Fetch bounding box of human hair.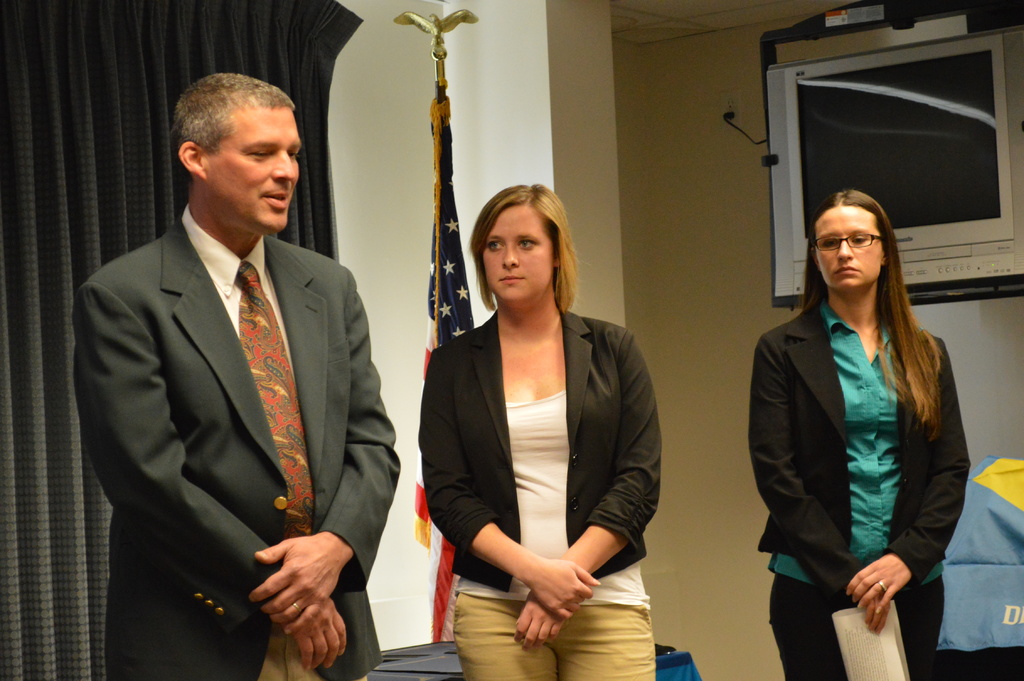
Bbox: region(817, 186, 934, 409).
